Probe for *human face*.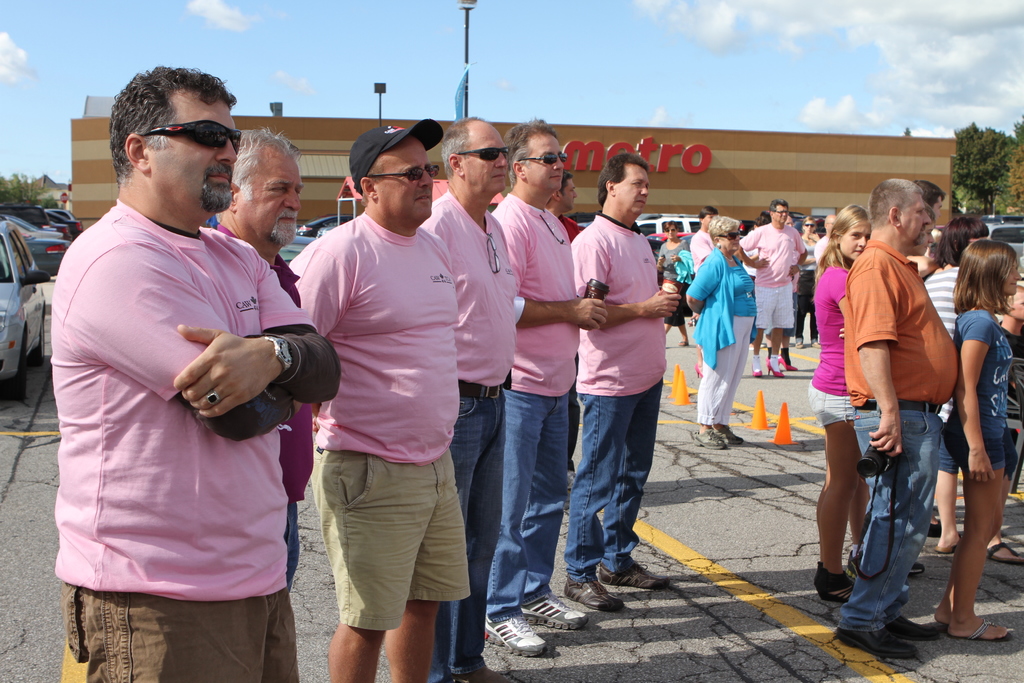
Probe result: rect(241, 148, 308, 247).
